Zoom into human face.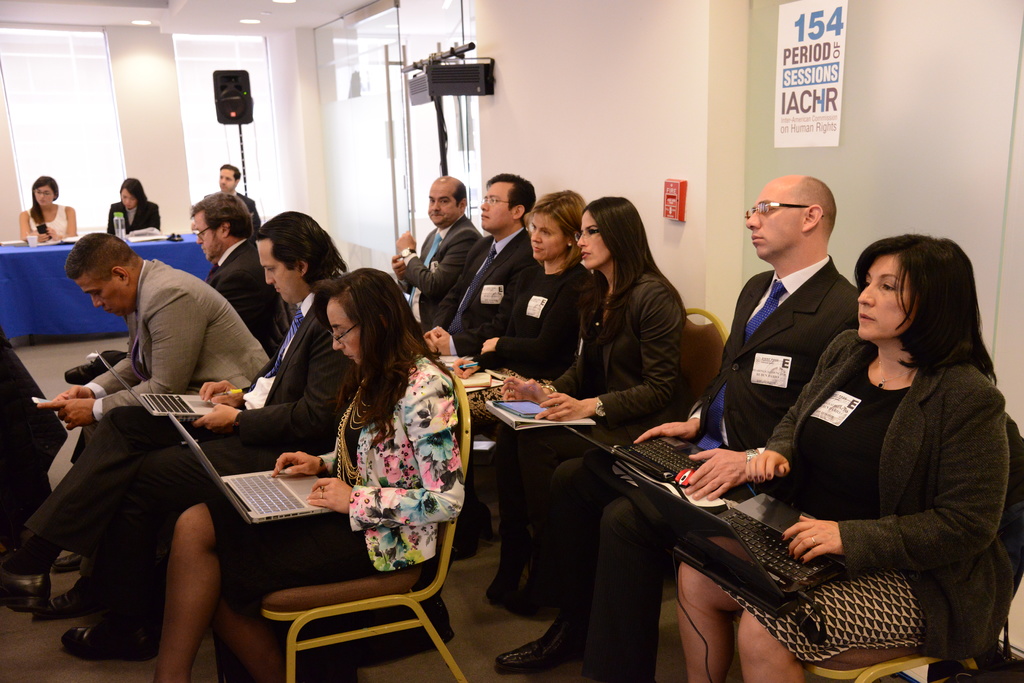
Zoom target: 332, 298, 359, 366.
